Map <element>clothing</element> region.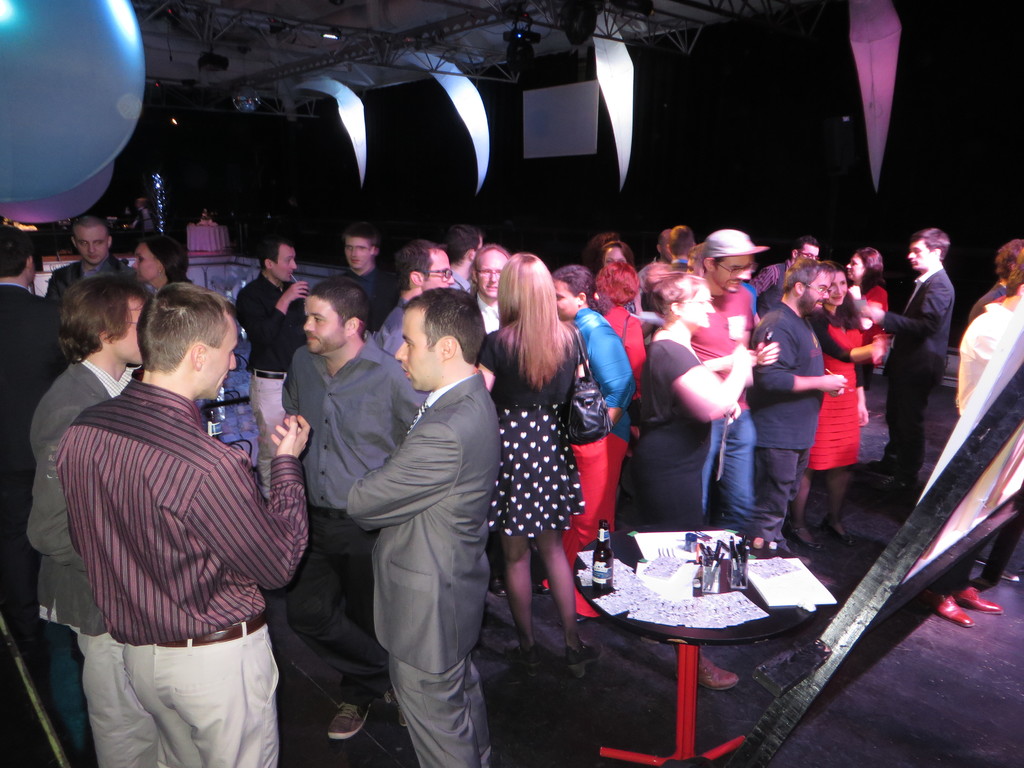
Mapped to {"left": 951, "top": 287, "right": 1023, "bottom": 436}.
